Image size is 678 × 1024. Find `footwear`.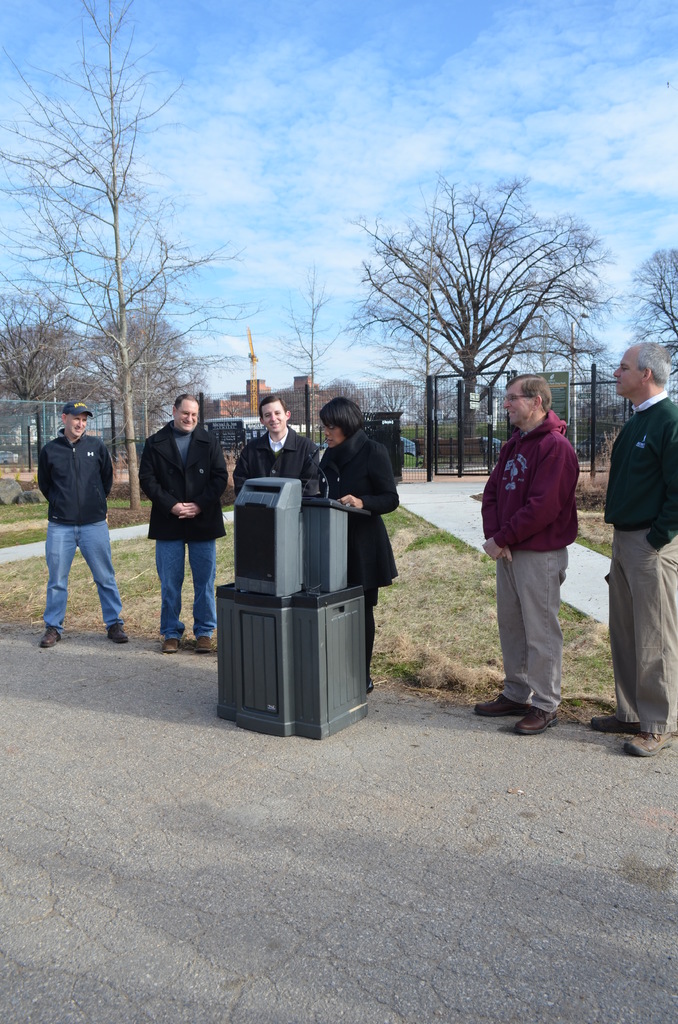
left=191, top=634, right=213, bottom=653.
